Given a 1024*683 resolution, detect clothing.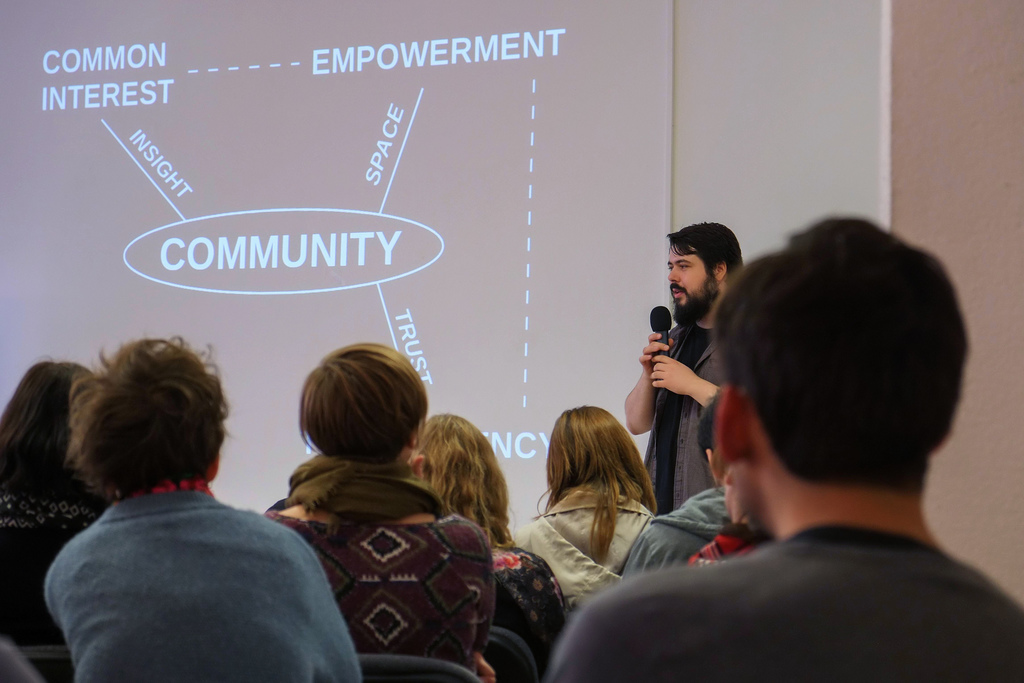
[x1=493, y1=529, x2=570, y2=672].
